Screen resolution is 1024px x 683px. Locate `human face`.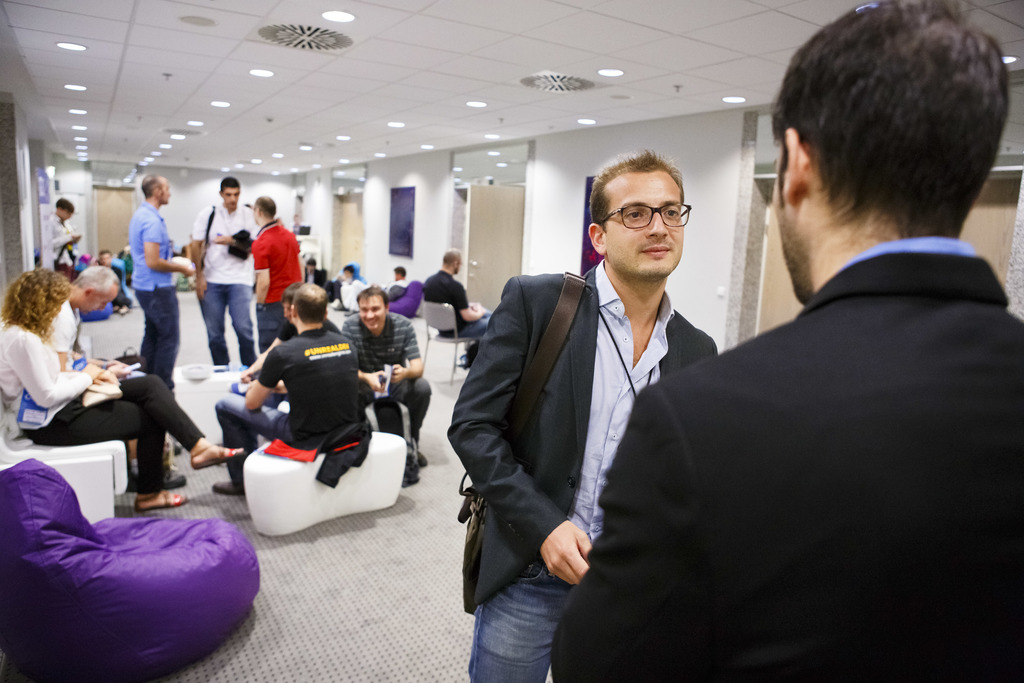
select_region(607, 168, 685, 276).
